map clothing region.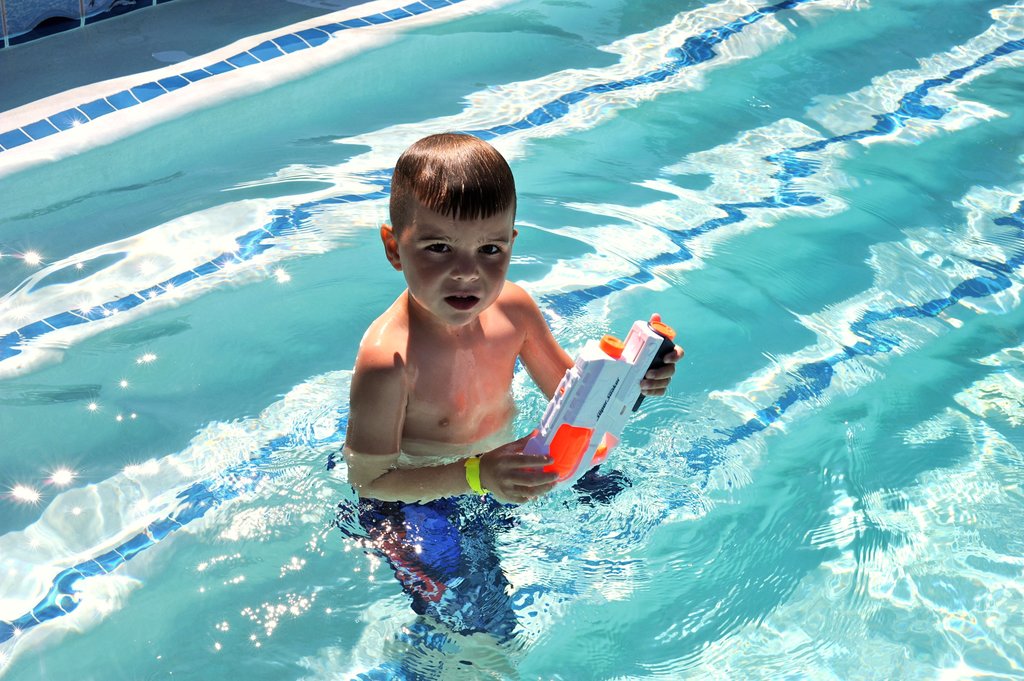
Mapped to <box>358,464,629,680</box>.
